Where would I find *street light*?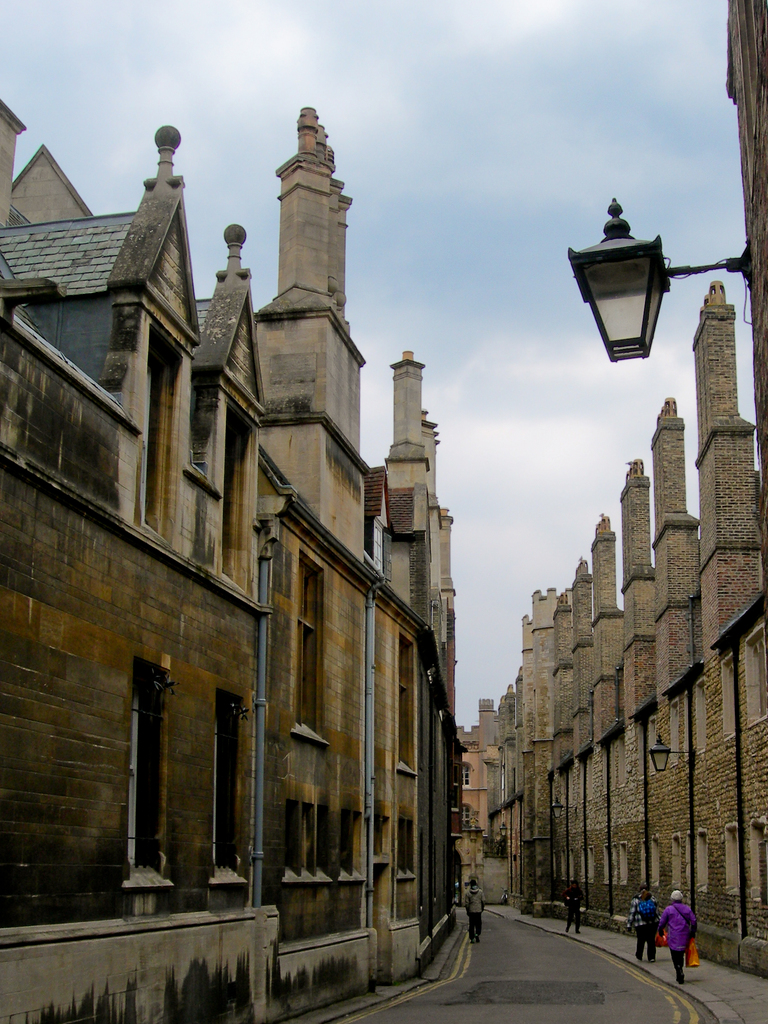
At x1=586 y1=200 x2=692 y2=374.
